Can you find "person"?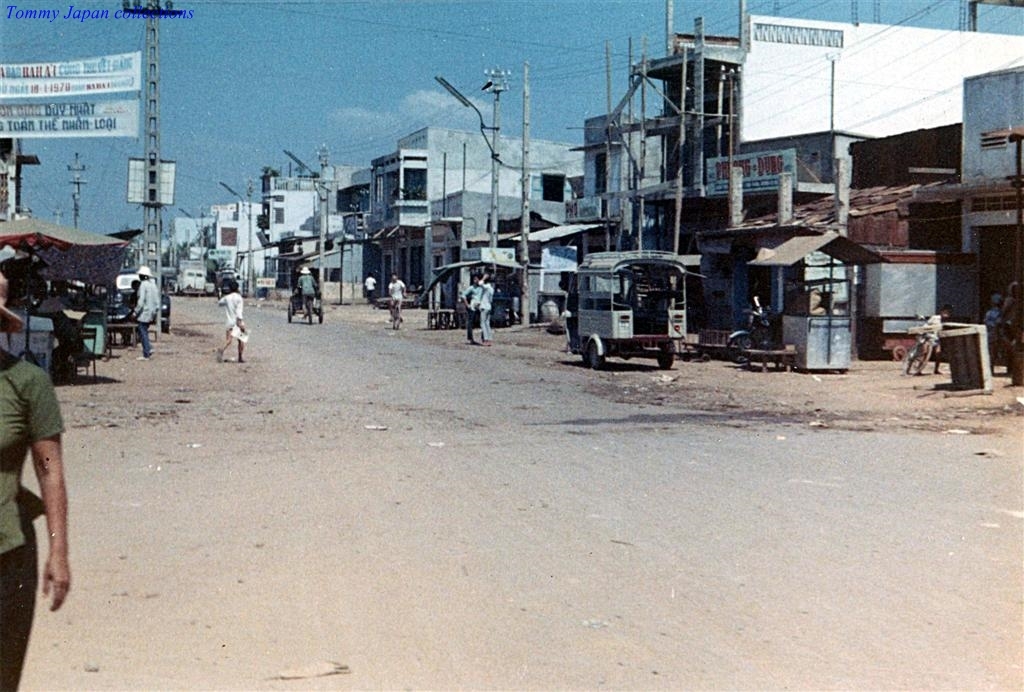
Yes, bounding box: 127, 264, 160, 359.
